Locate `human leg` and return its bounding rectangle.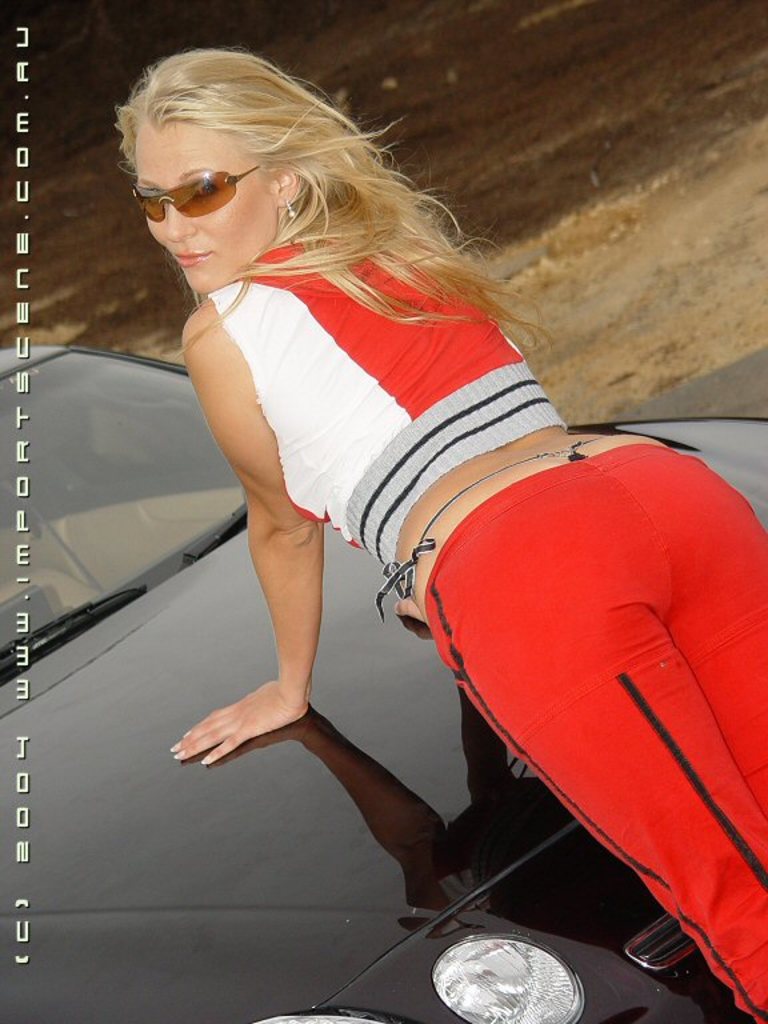
[left=583, top=451, right=767, bottom=801].
